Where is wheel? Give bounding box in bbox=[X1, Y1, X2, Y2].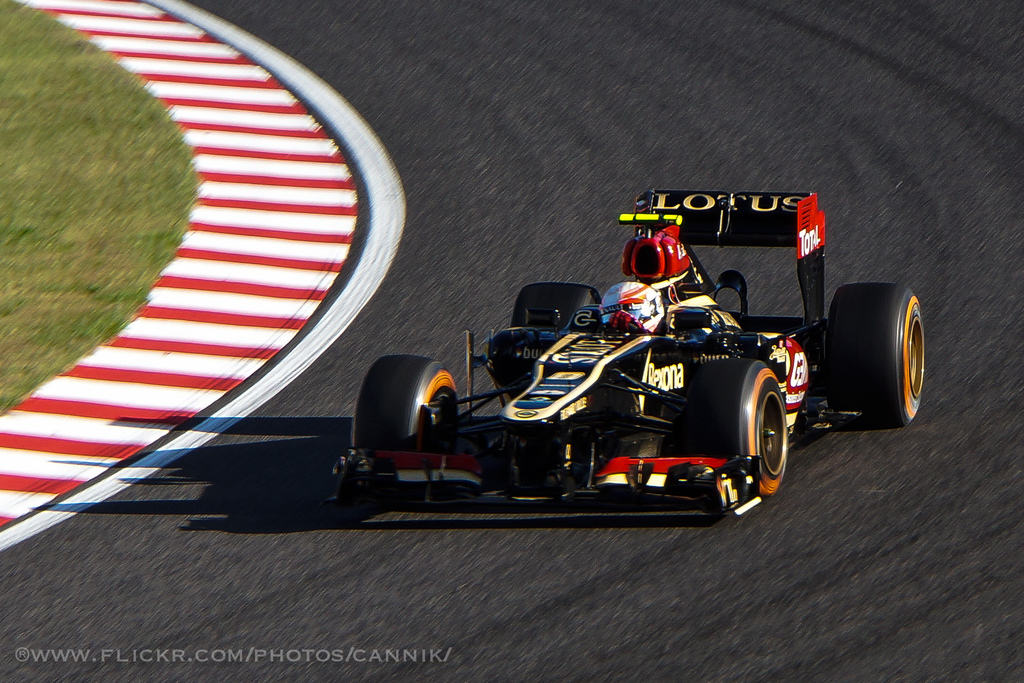
bbox=[828, 284, 927, 428].
